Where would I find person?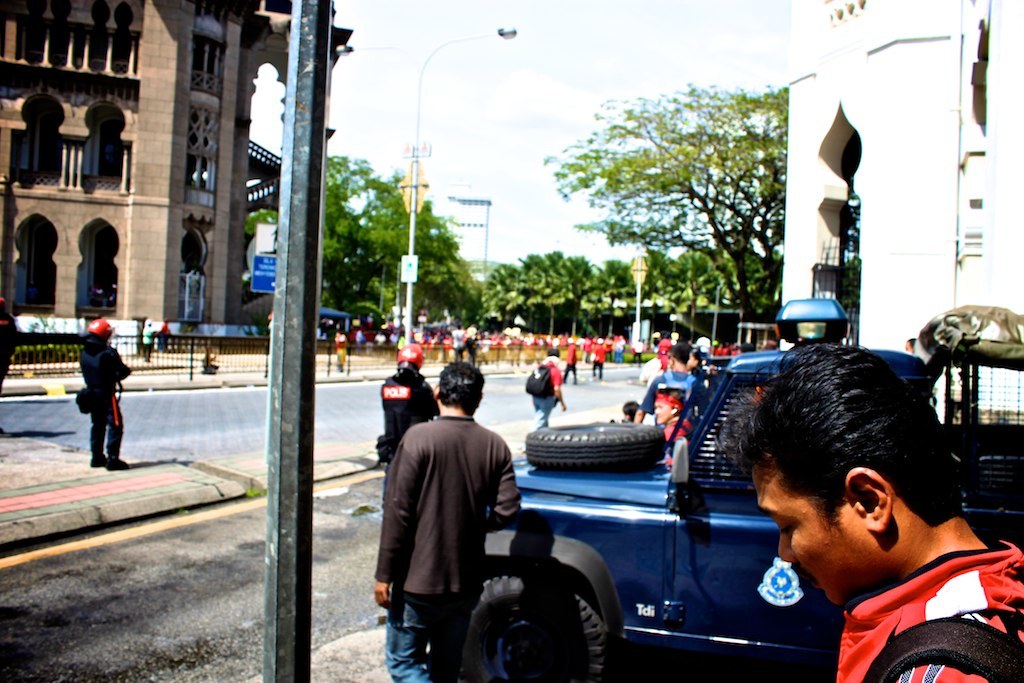
At crop(747, 339, 1023, 682).
